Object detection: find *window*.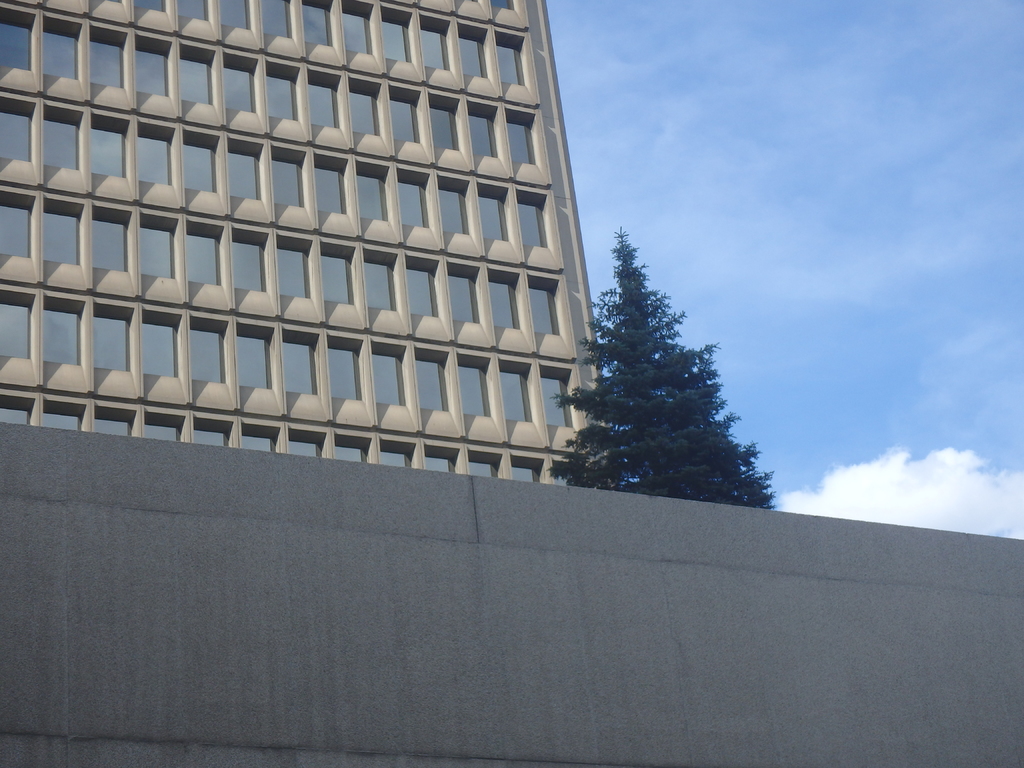
[left=137, top=35, right=170, bottom=97].
